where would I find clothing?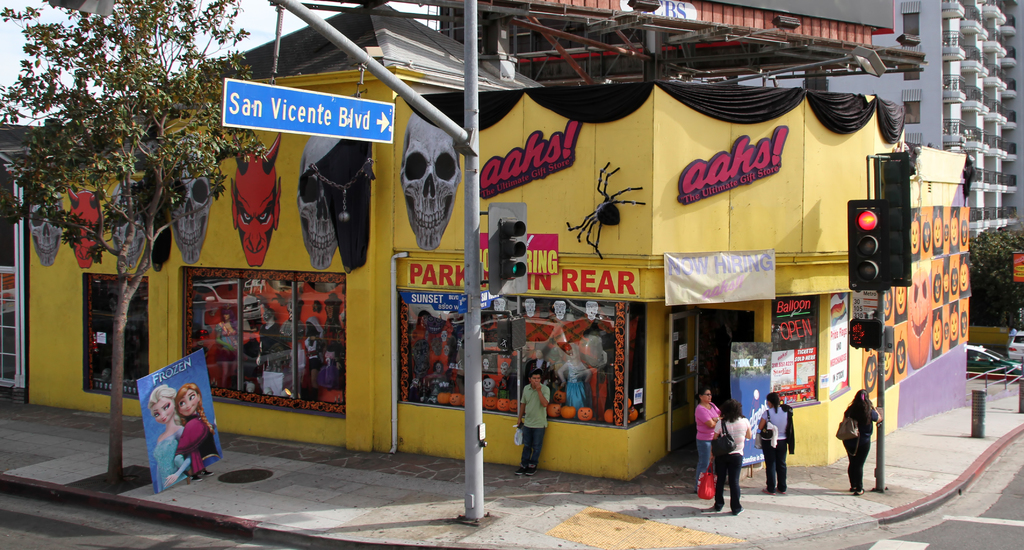
At crop(693, 400, 722, 472).
